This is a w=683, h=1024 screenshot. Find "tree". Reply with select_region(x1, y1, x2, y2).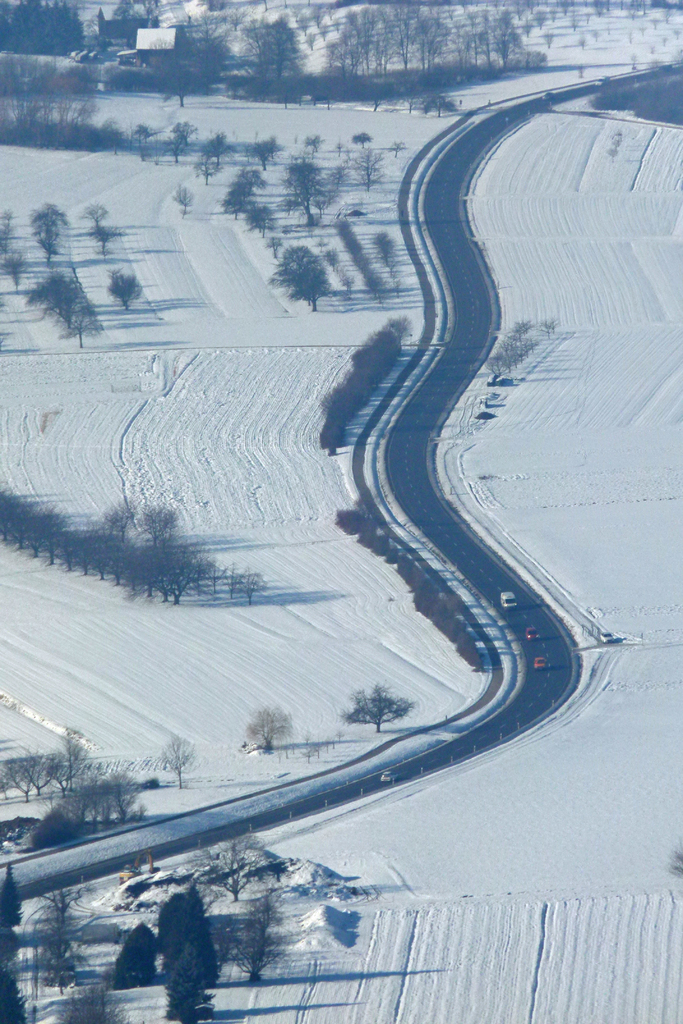
select_region(106, 882, 220, 1023).
